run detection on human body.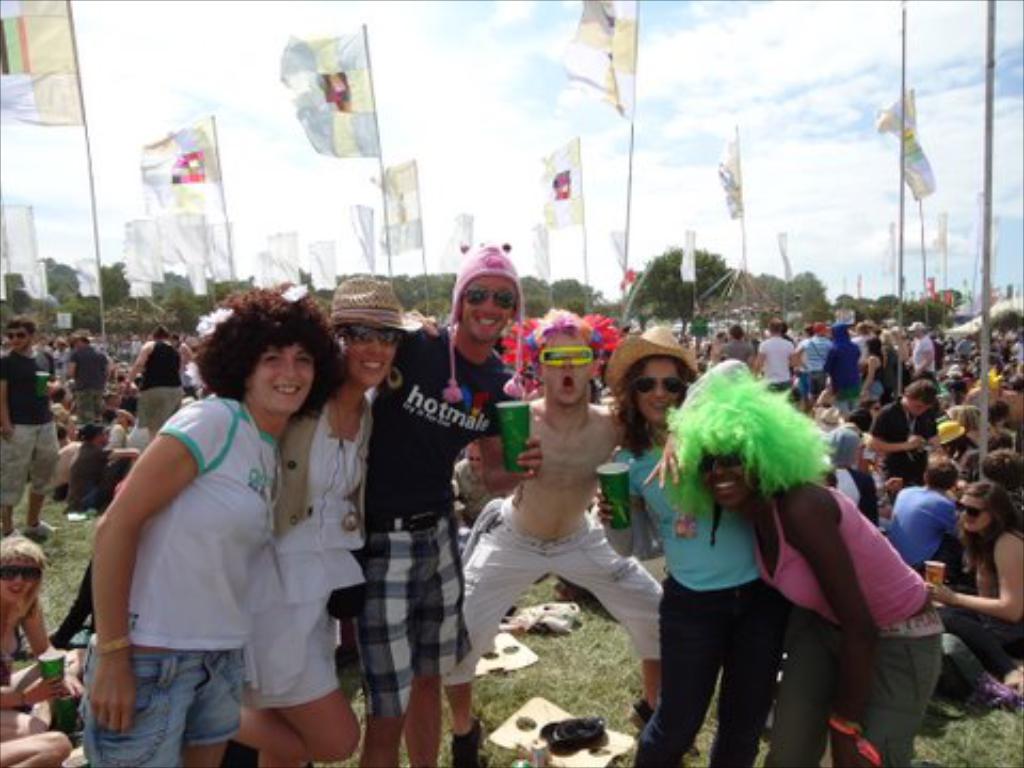
Result: x1=599, y1=425, x2=809, y2=766.
